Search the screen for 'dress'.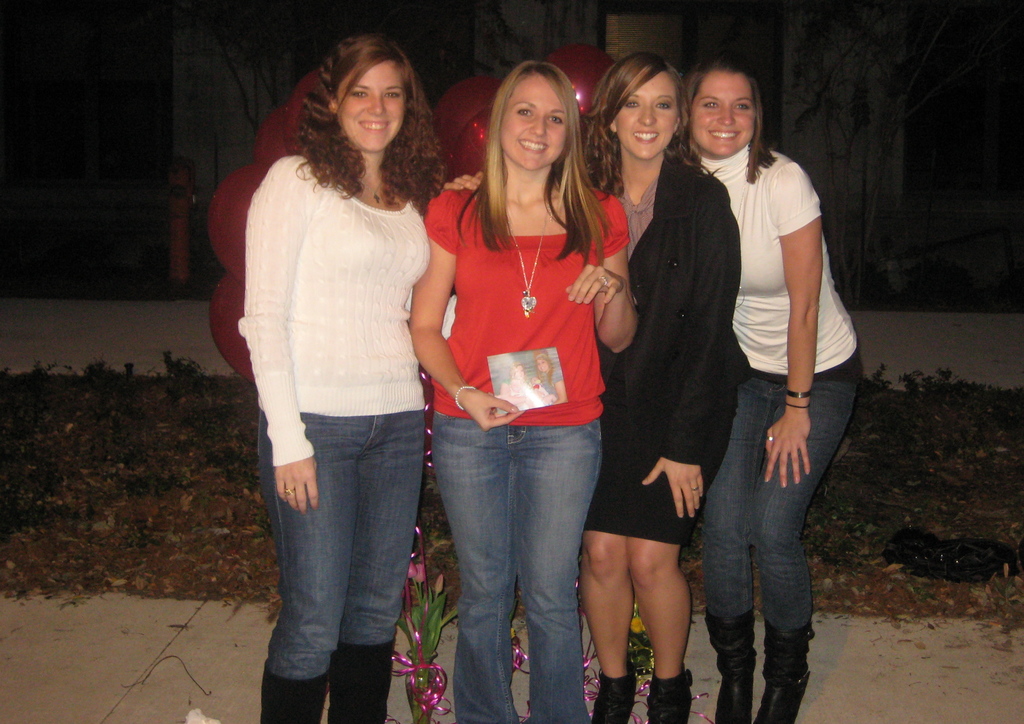
Found at [581, 149, 755, 545].
